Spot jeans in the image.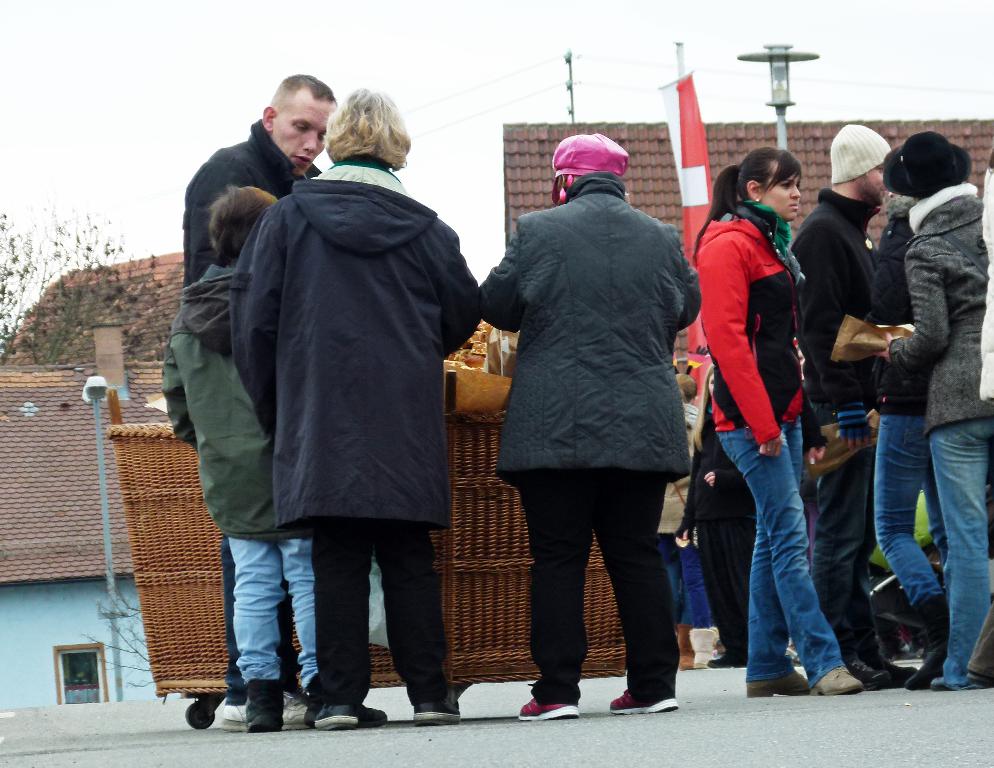
jeans found at (875, 410, 947, 599).
